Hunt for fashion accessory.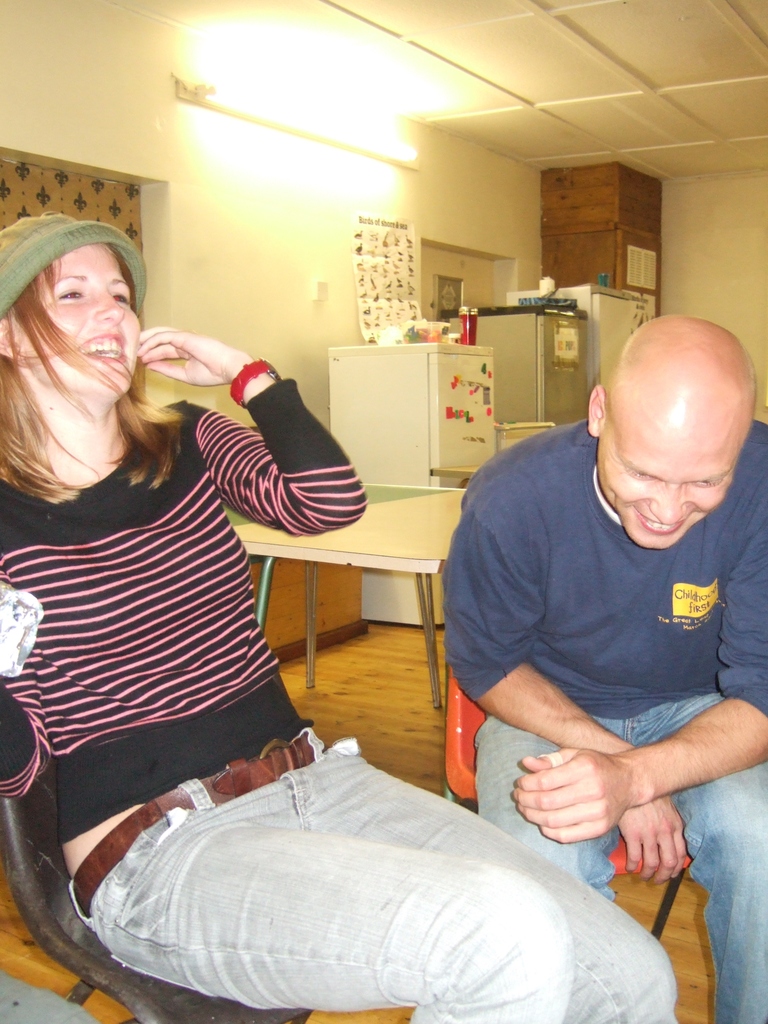
Hunted down at bbox=(230, 356, 284, 407).
